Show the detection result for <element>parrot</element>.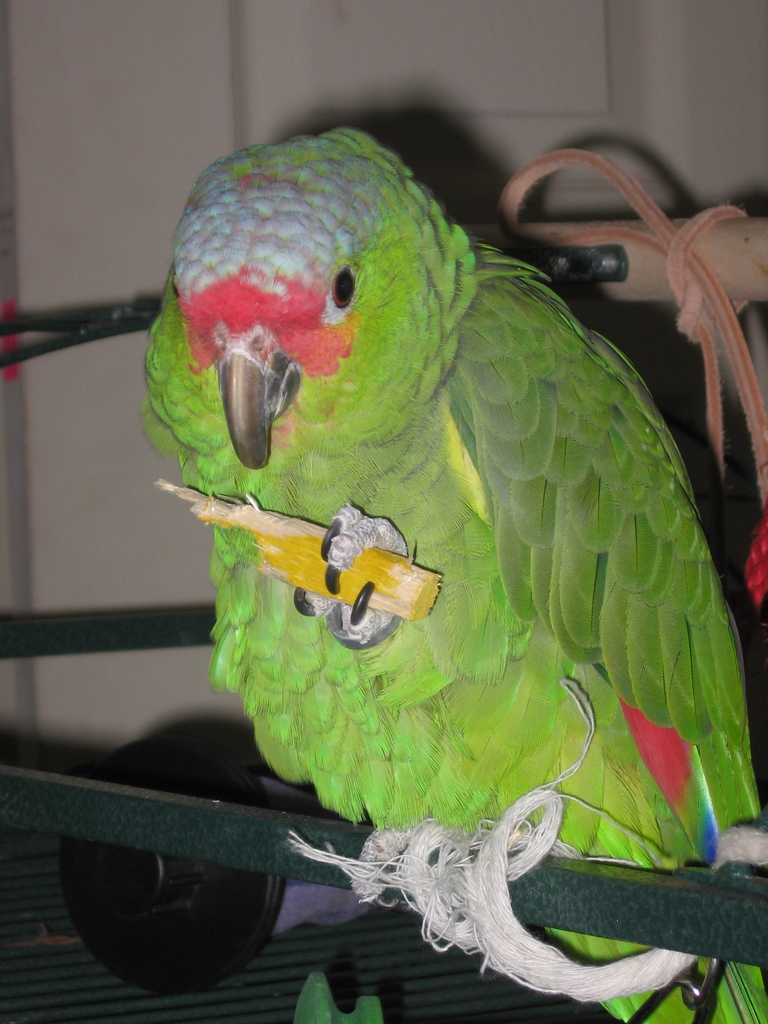
box(132, 113, 767, 1021).
